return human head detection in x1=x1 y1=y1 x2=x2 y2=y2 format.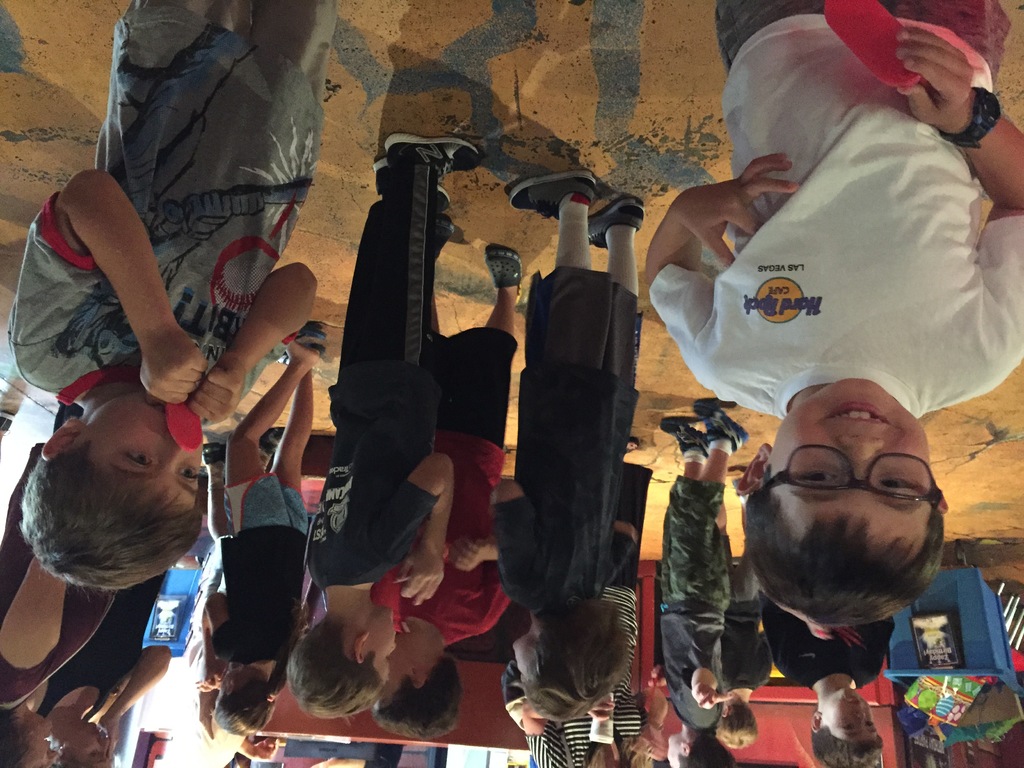
x1=367 y1=627 x2=466 y2=741.
